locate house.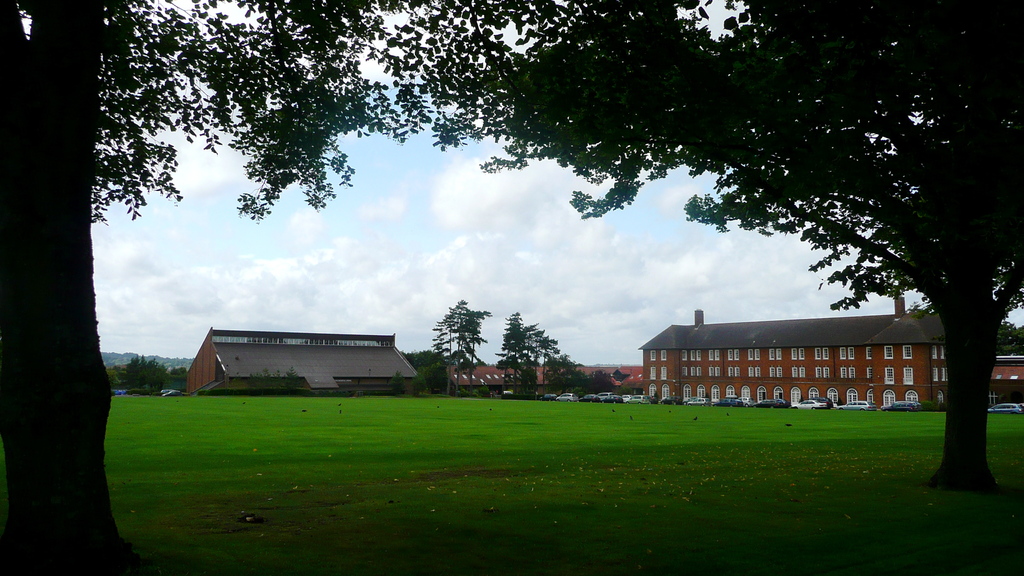
Bounding box: x1=186 y1=324 x2=416 y2=390.
